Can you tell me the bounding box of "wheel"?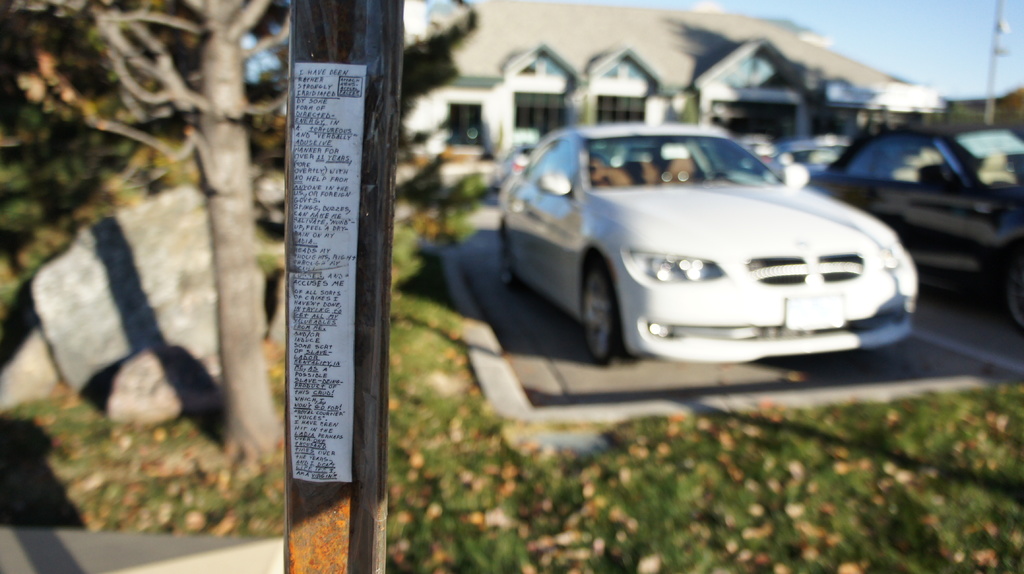
bbox=(579, 250, 630, 363).
